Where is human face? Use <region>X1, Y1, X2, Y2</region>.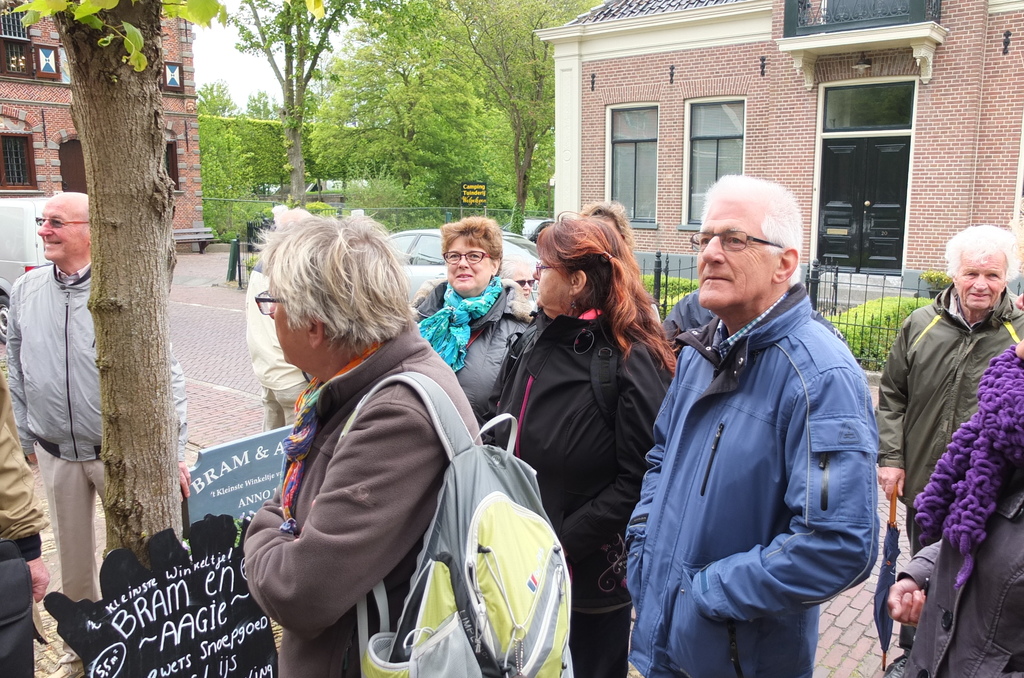
<region>952, 248, 1007, 310</region>.
